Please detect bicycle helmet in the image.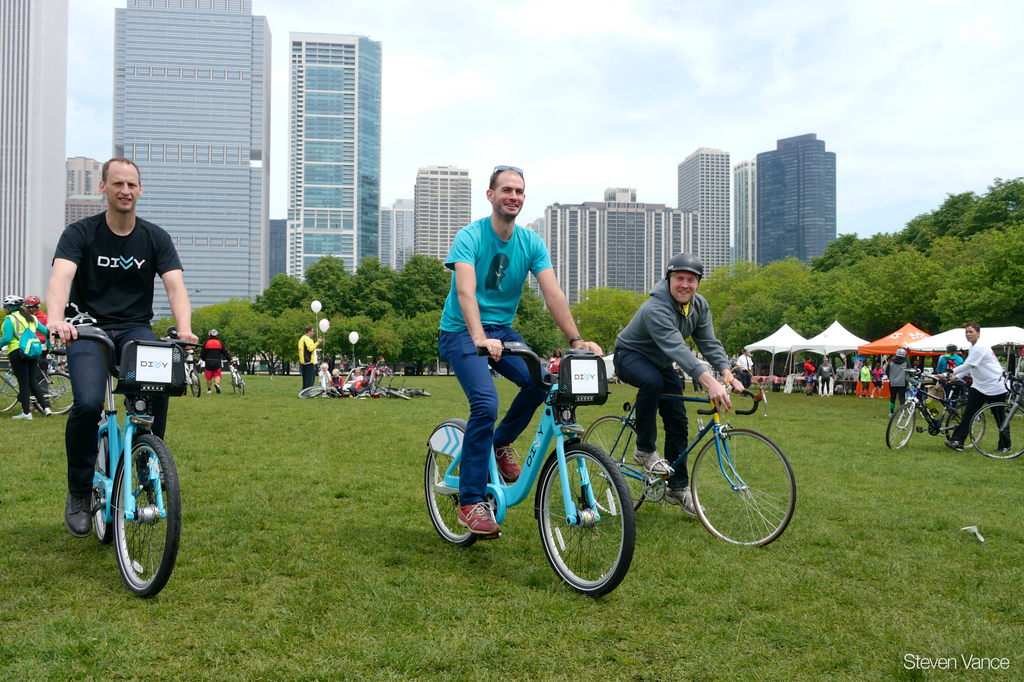
bbox(664, 251, 699, 275).
